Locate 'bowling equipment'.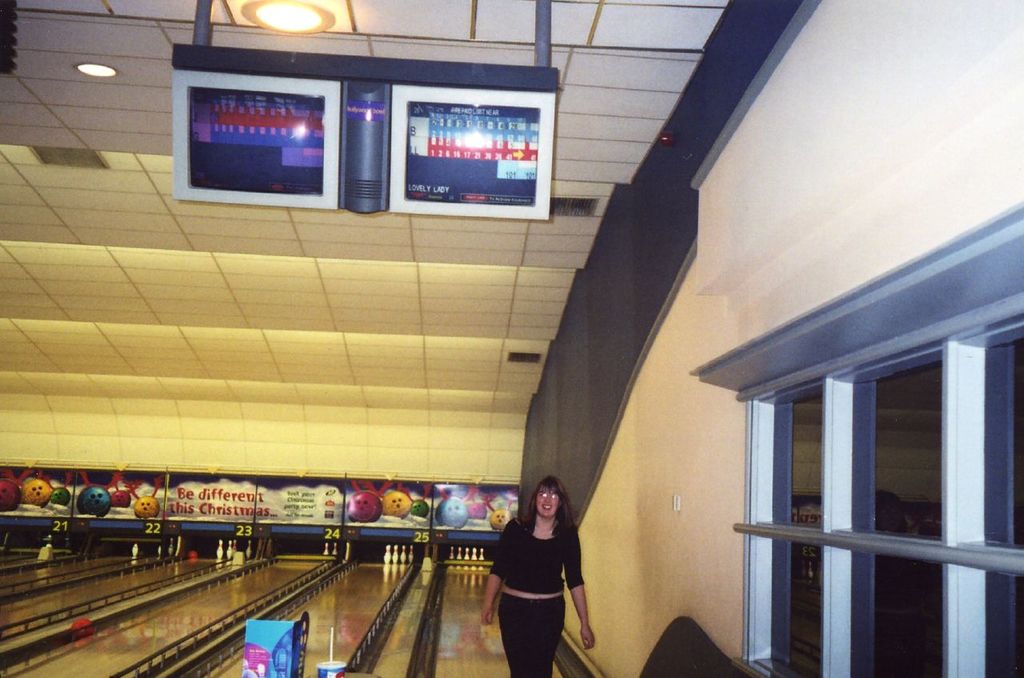
Bounding box: [74,484,113,519].
